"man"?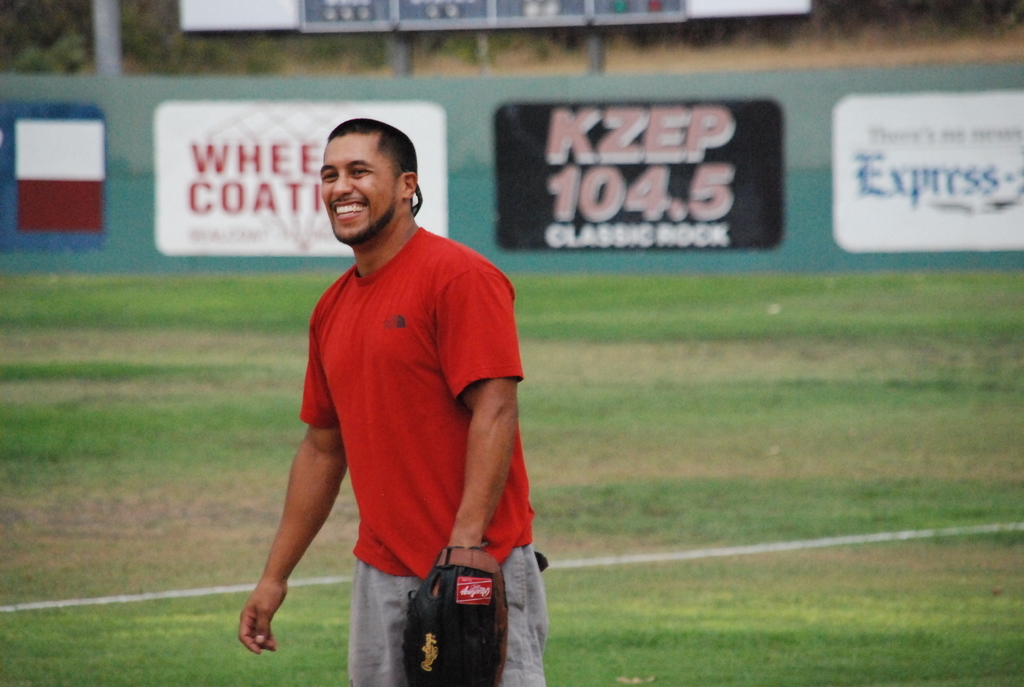
[243,107,529,649]
